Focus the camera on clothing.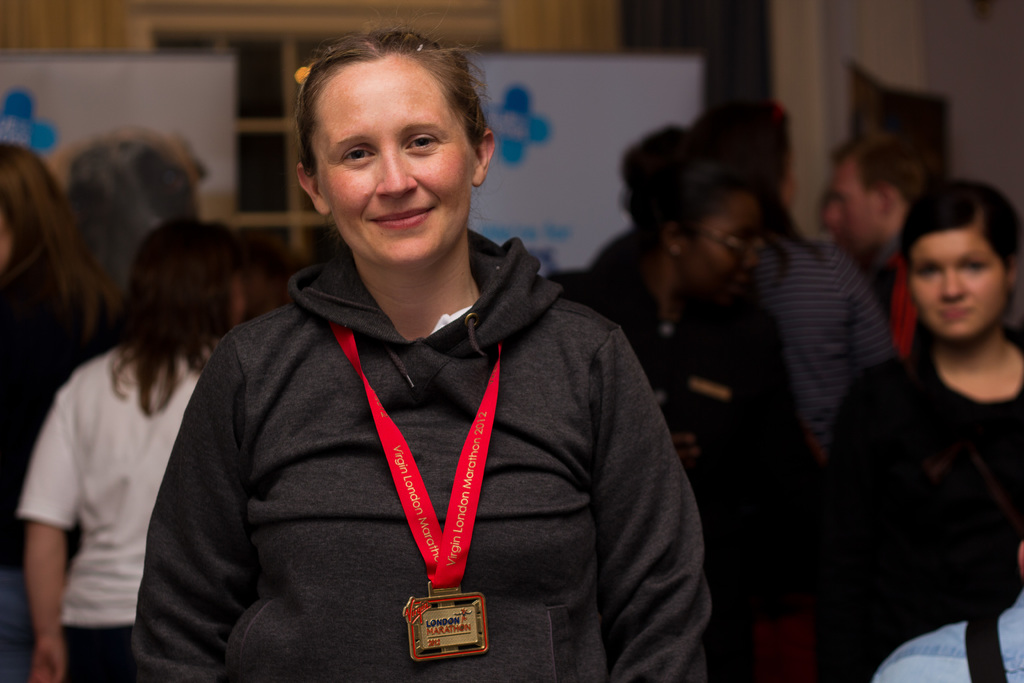
Focus region: bbox(157, 250, 704, 677).
